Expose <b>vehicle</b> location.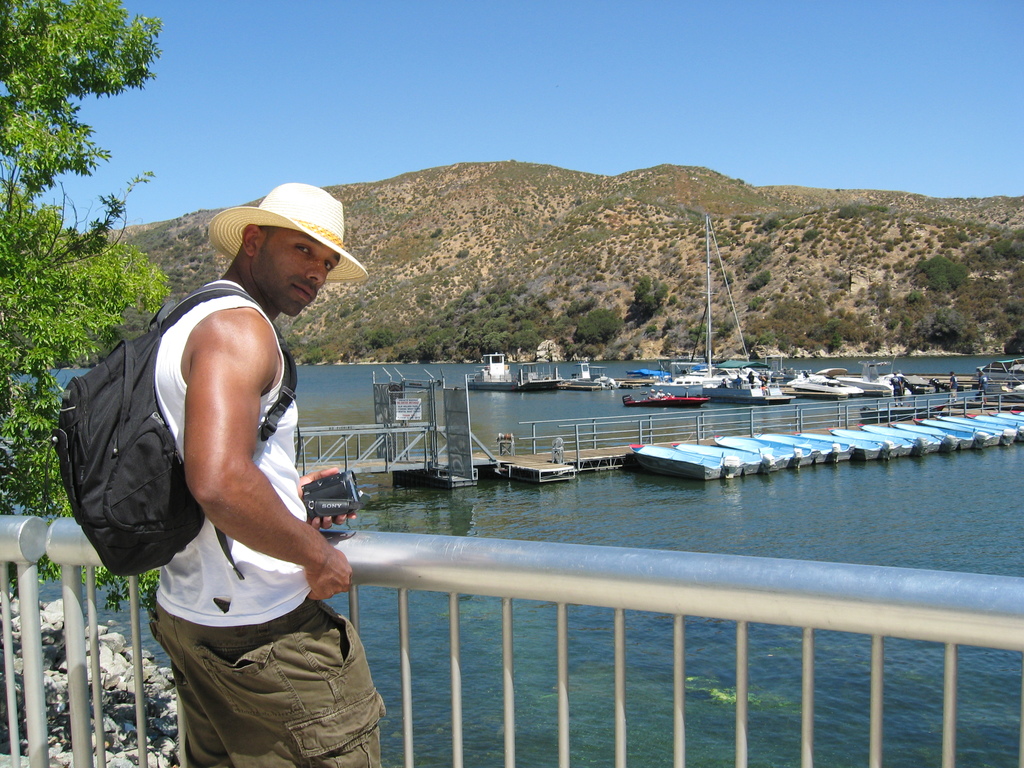
Exposed at (x1=787, y1=371, x2=867, y2=396).
